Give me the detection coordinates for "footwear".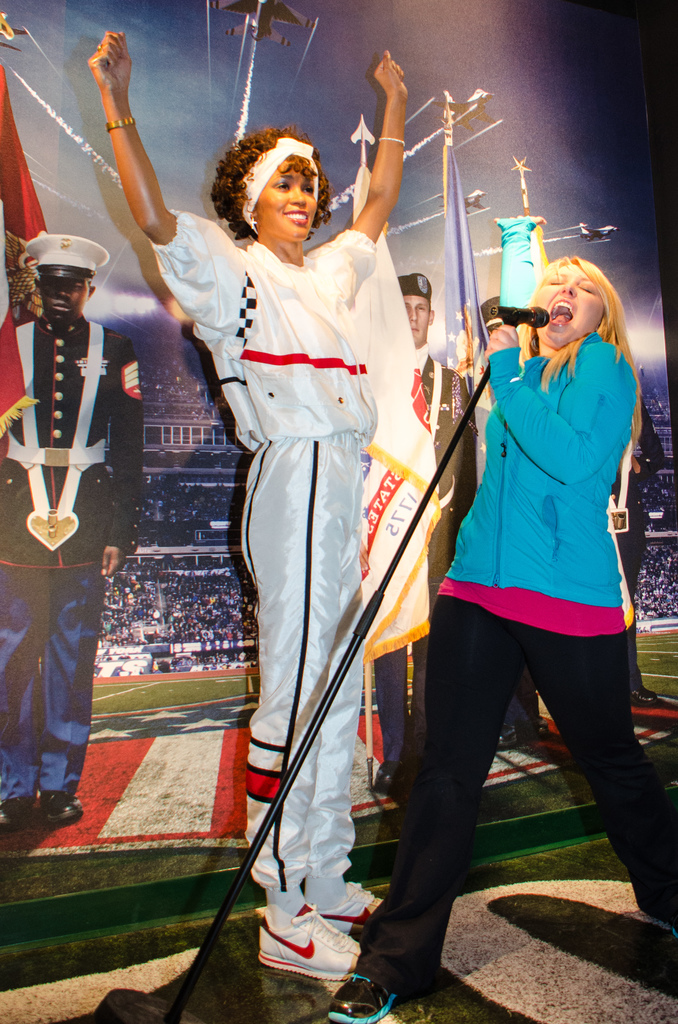
(261, 902, 360, 982).
